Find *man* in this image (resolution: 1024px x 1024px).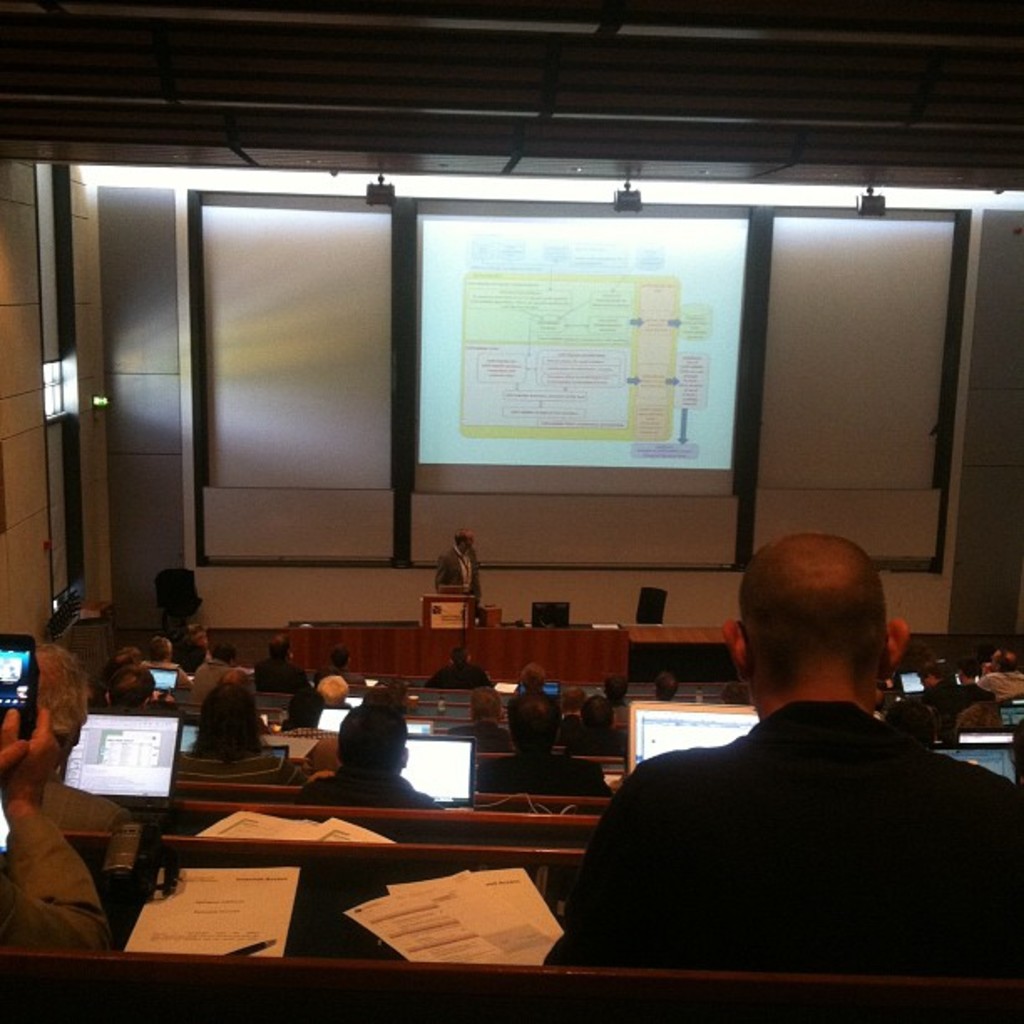
654 674 684 704.
